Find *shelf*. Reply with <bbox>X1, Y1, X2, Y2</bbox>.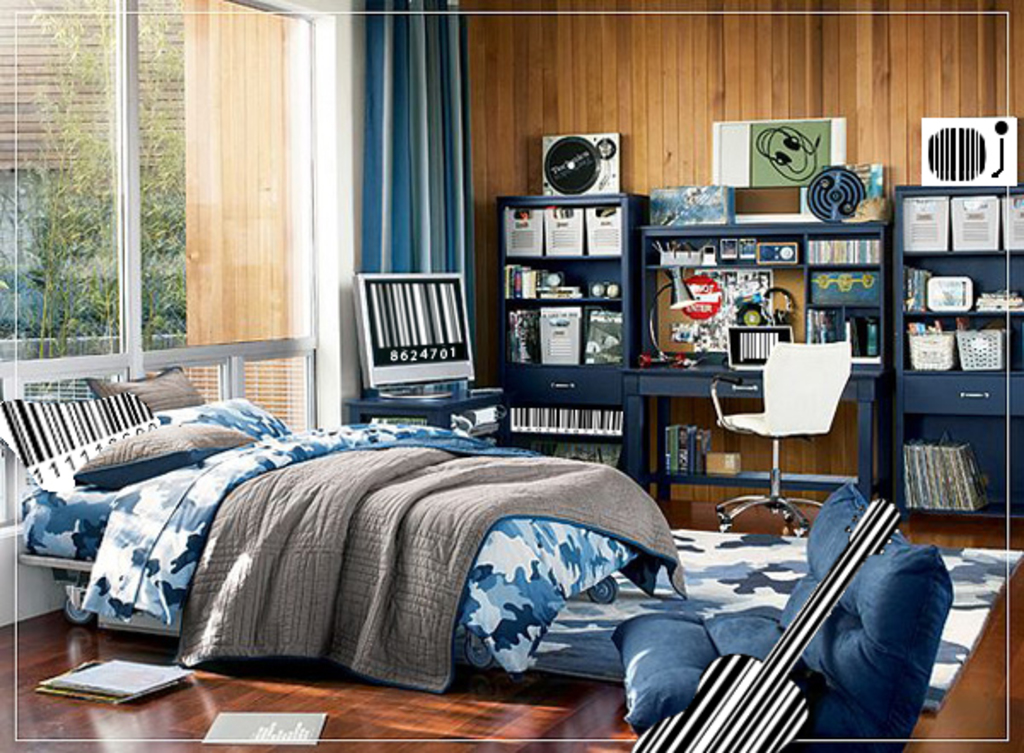
<bbox>633, 232, 889, 377</bbox>.
